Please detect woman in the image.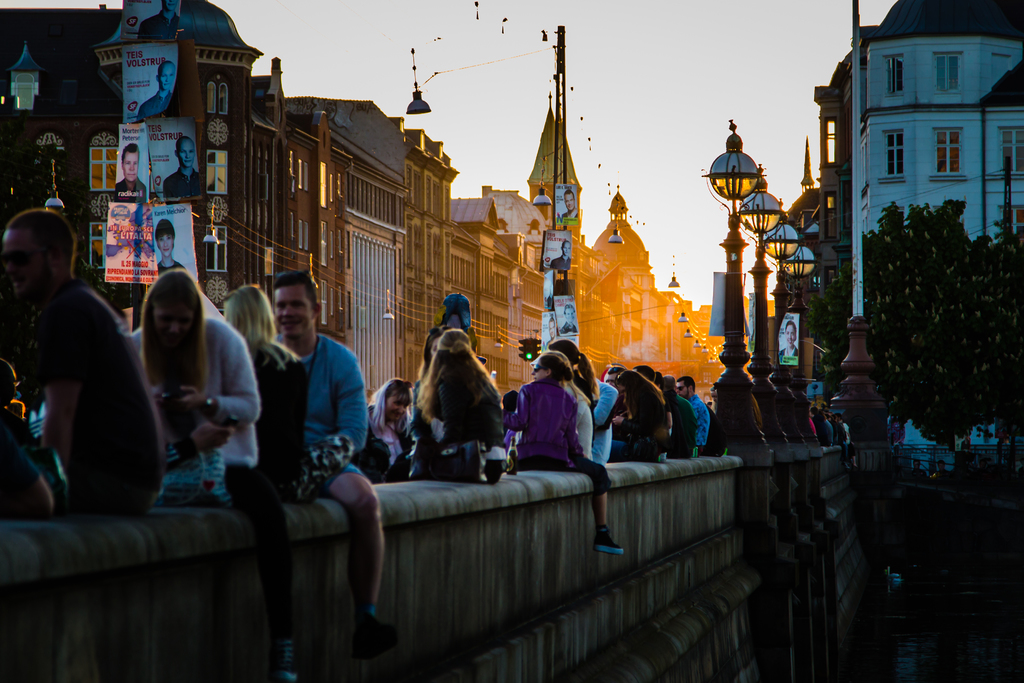
detection(602, 370, 669, 468).
